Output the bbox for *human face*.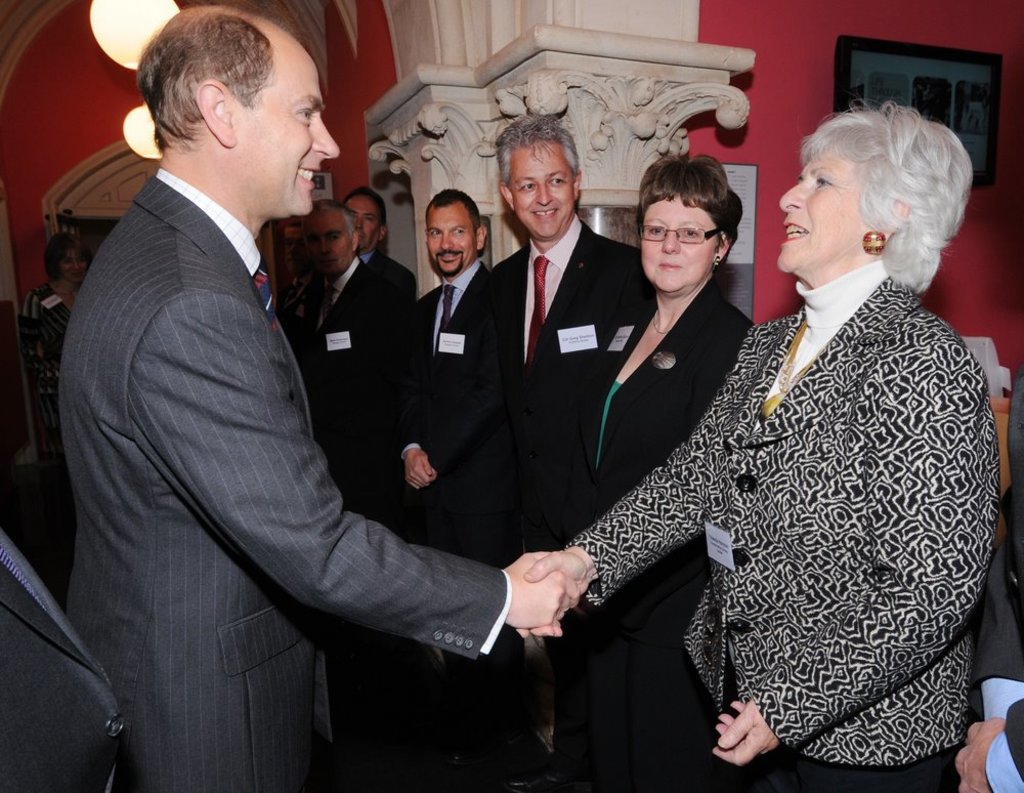
crop(276, 225, 300, 272).
